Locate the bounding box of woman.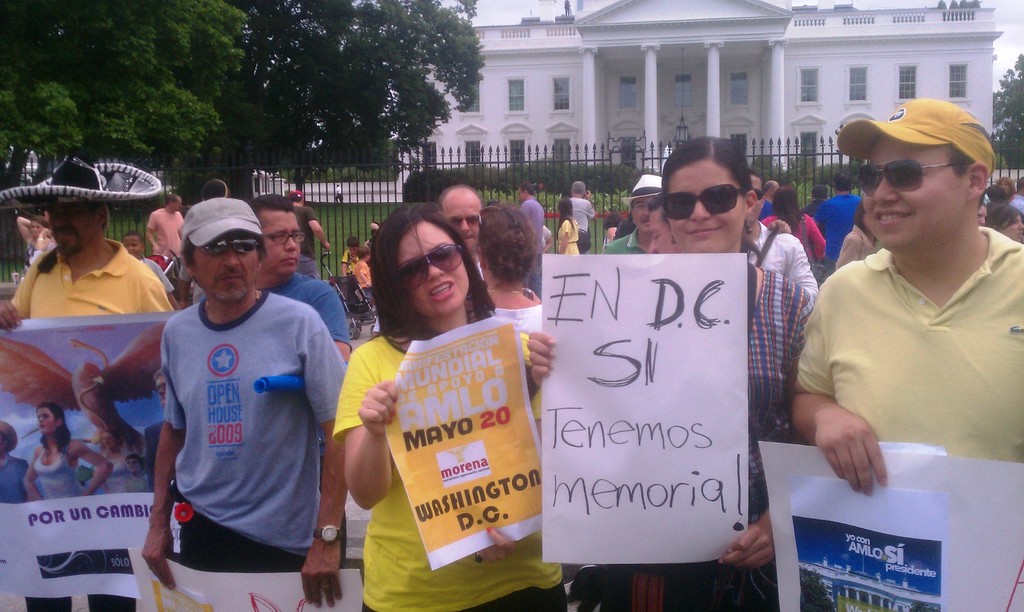
Bounding box: (755,179,828,271).
